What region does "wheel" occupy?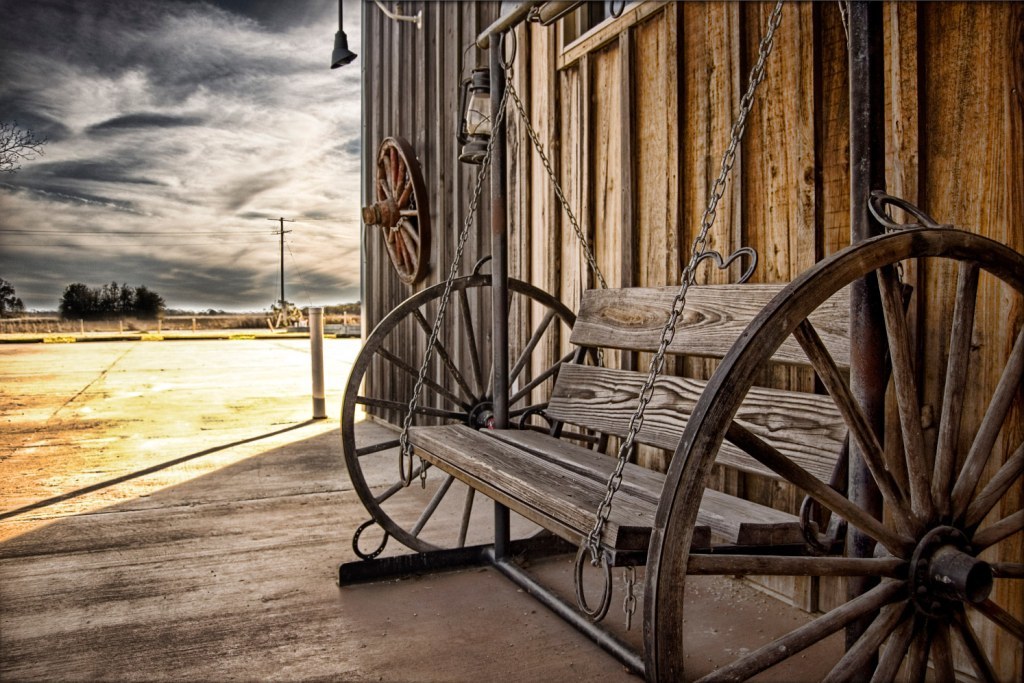
box=[342, 270, 608, 556].
